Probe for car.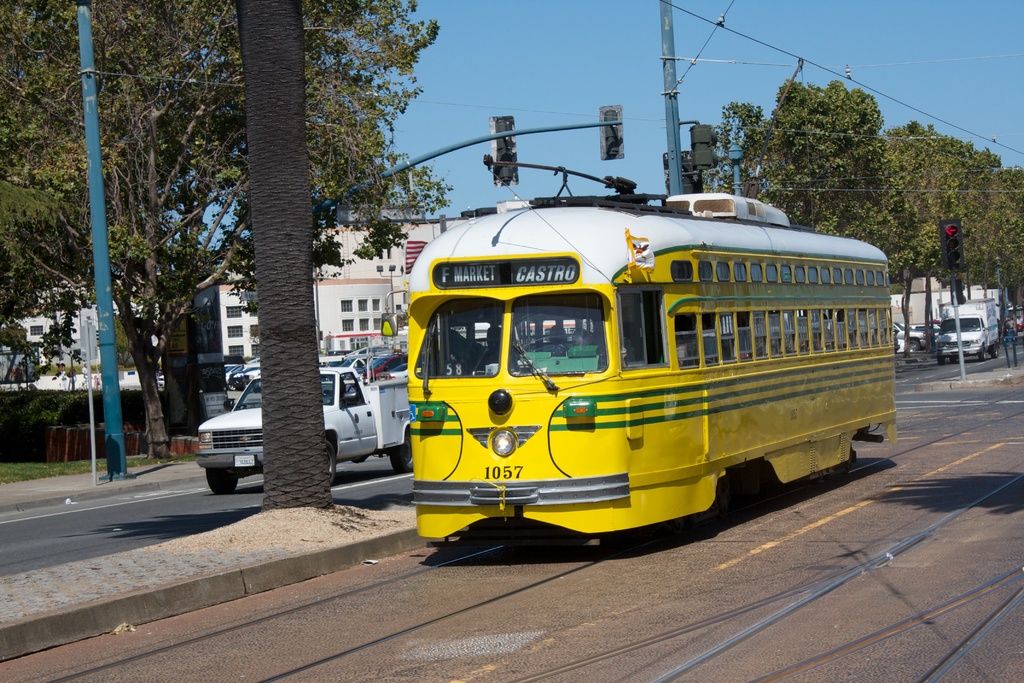
Probe result: [906, 318, 941, 341].
